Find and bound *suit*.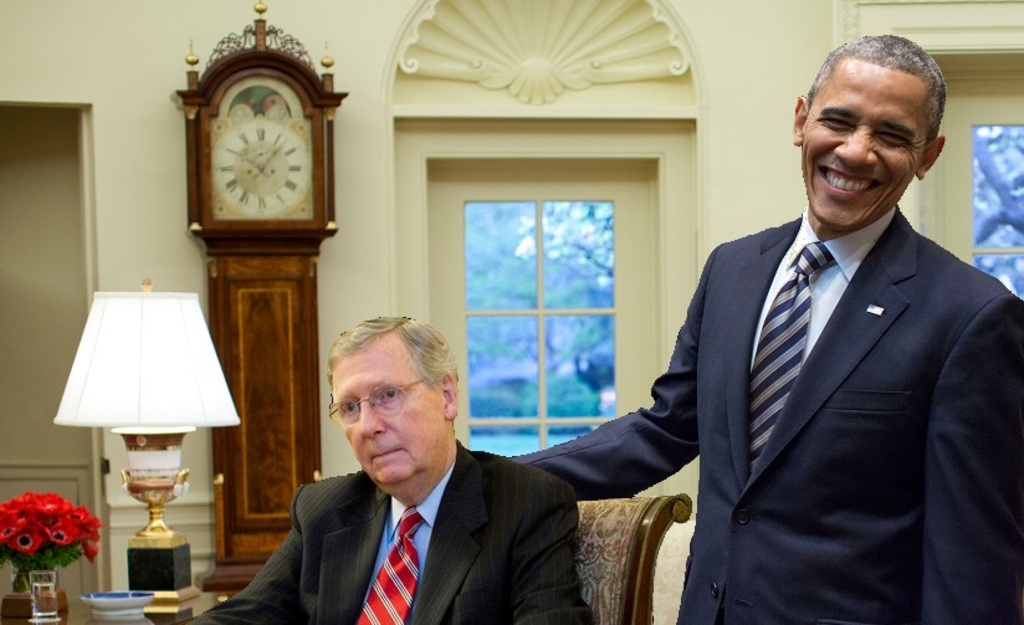
Bound: bbox=[183, 450, 594, 624].
